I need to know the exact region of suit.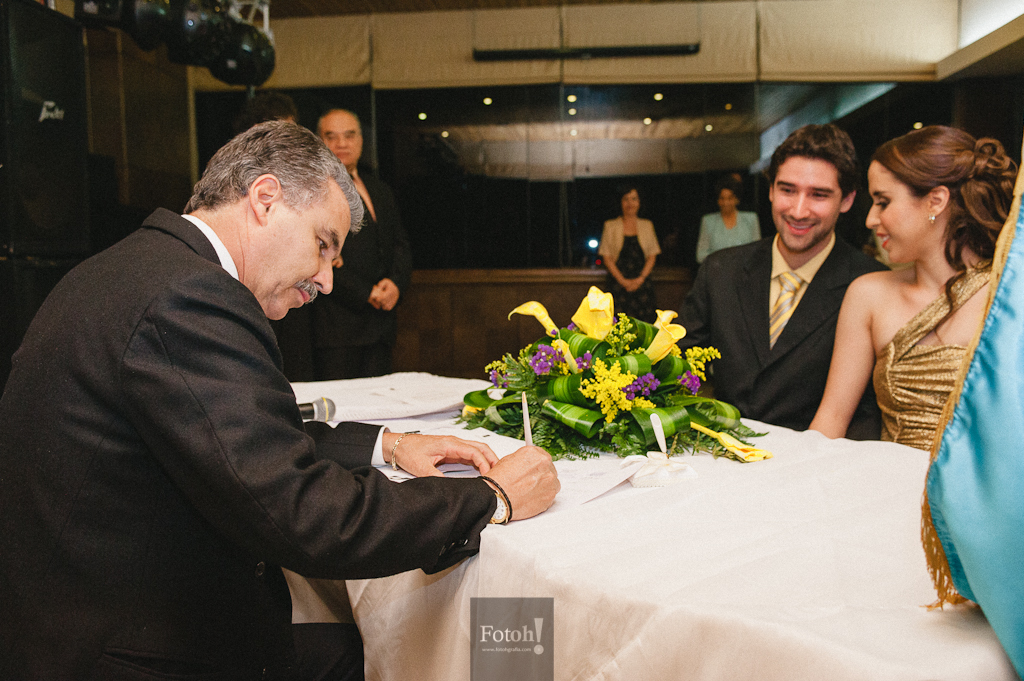
Region: l=0, t=207, r=498, b=680.
